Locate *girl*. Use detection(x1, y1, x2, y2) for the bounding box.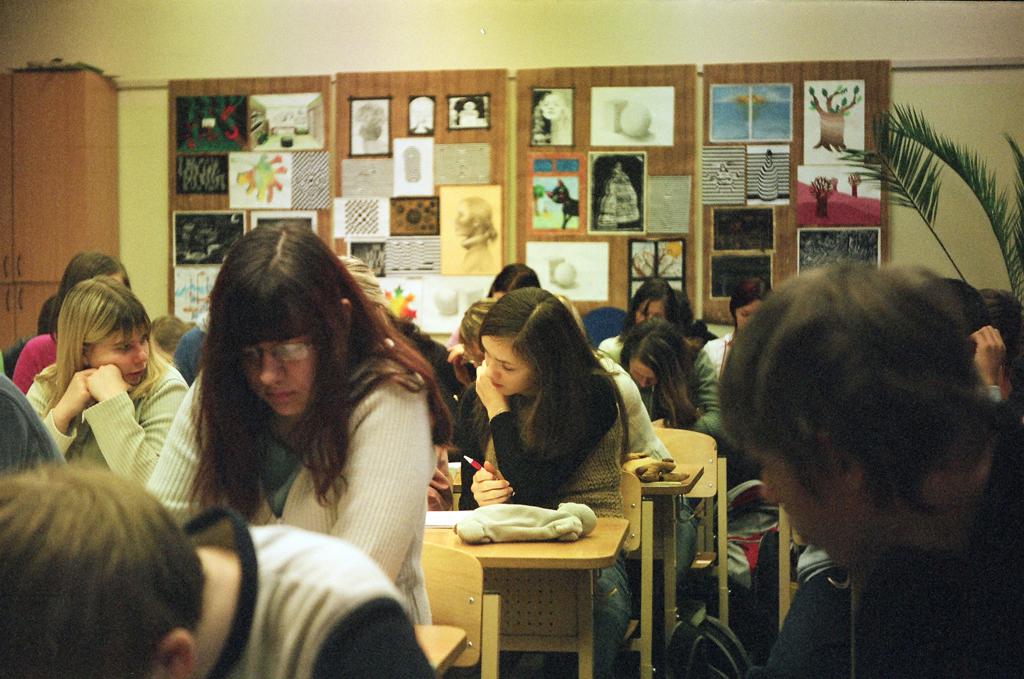
detection(146, 220, 453, 628).
